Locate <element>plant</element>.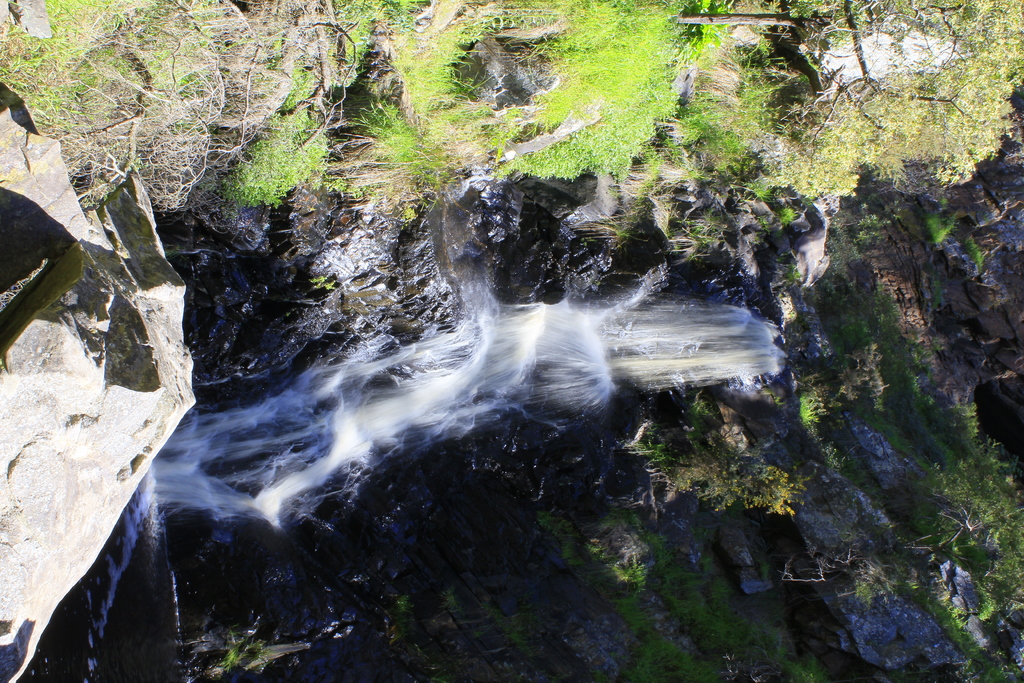
Bounding box: bbox=[0, 0, 695, 218].
